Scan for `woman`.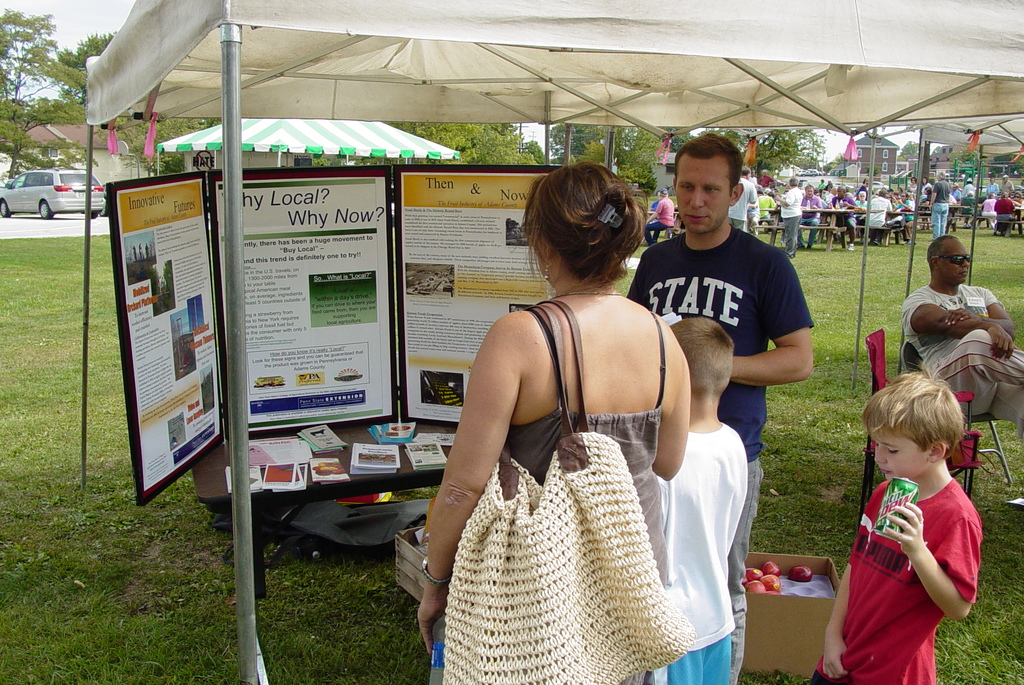
Scan result: detection(854, 192, 868, 235).
